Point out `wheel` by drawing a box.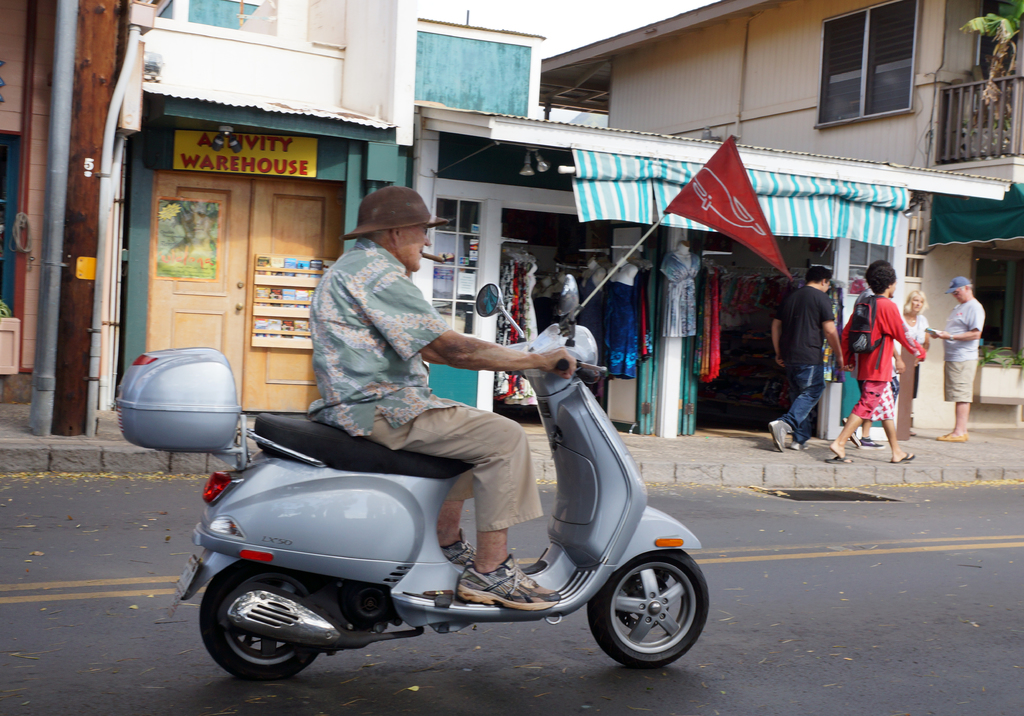
select_region(586, 549, 710, 669).
